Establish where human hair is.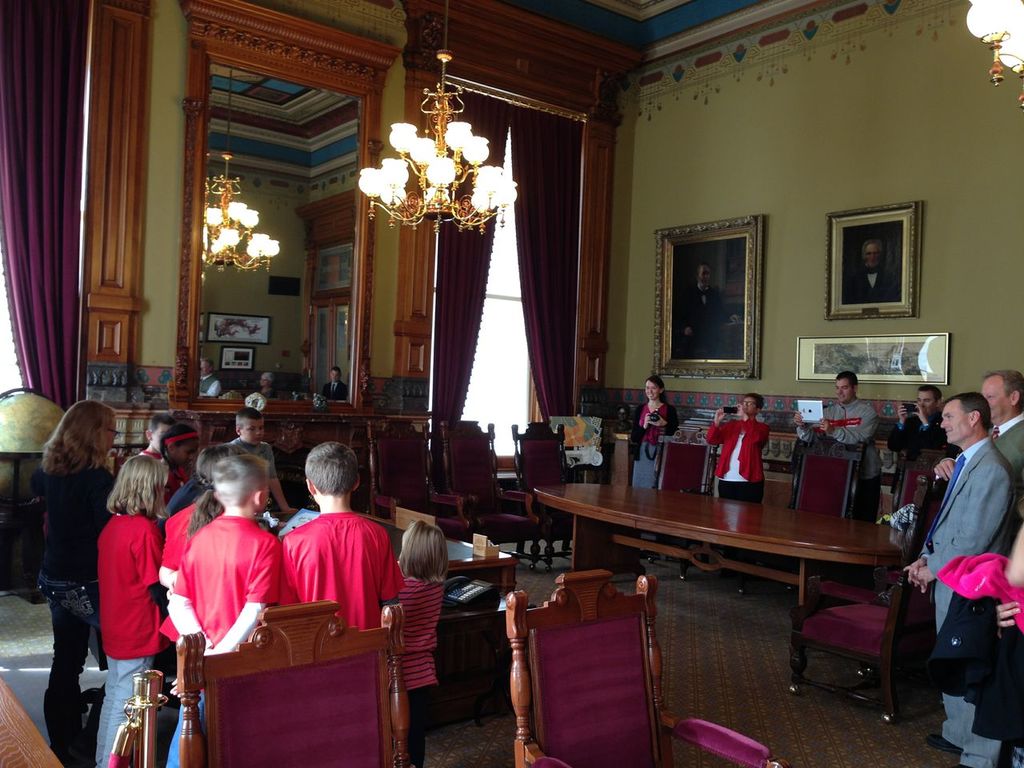
Established at x1=216, y1=454, x2=274, y2=506.
